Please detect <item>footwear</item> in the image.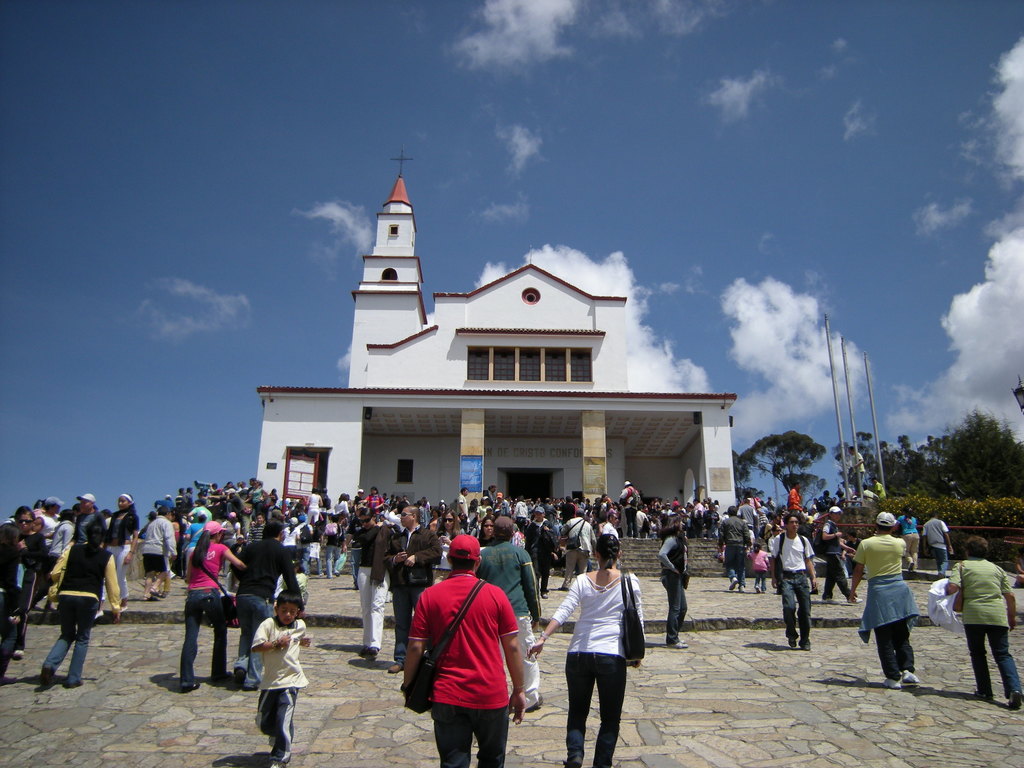
locate(726, 576, 737, 589).
